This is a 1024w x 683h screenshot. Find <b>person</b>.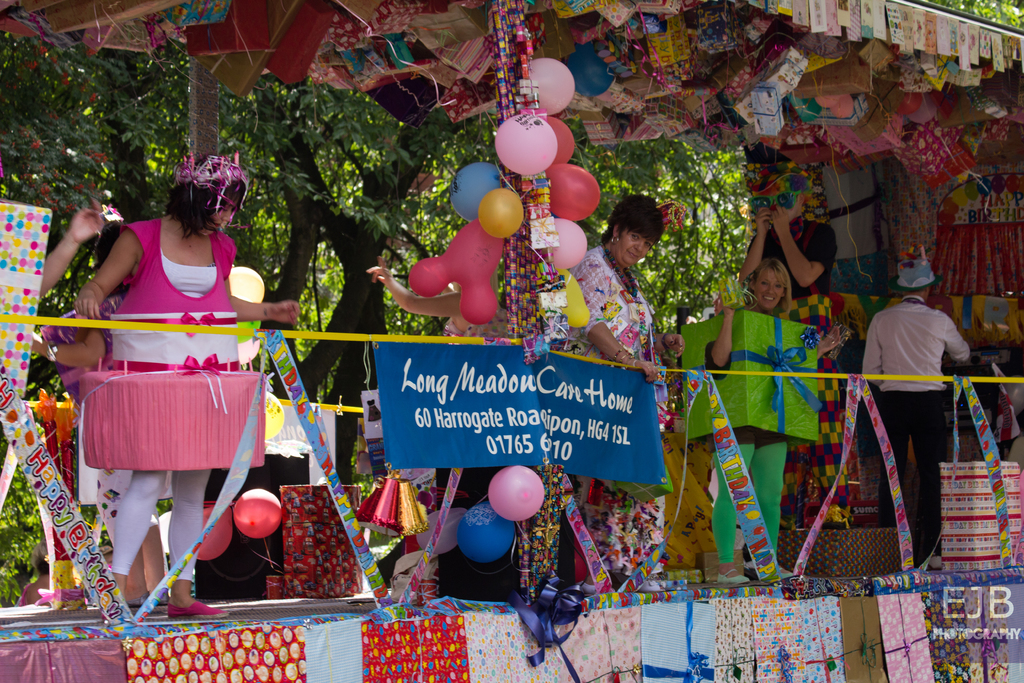
Bounding box: Rect(365, 209, 518, 347).
